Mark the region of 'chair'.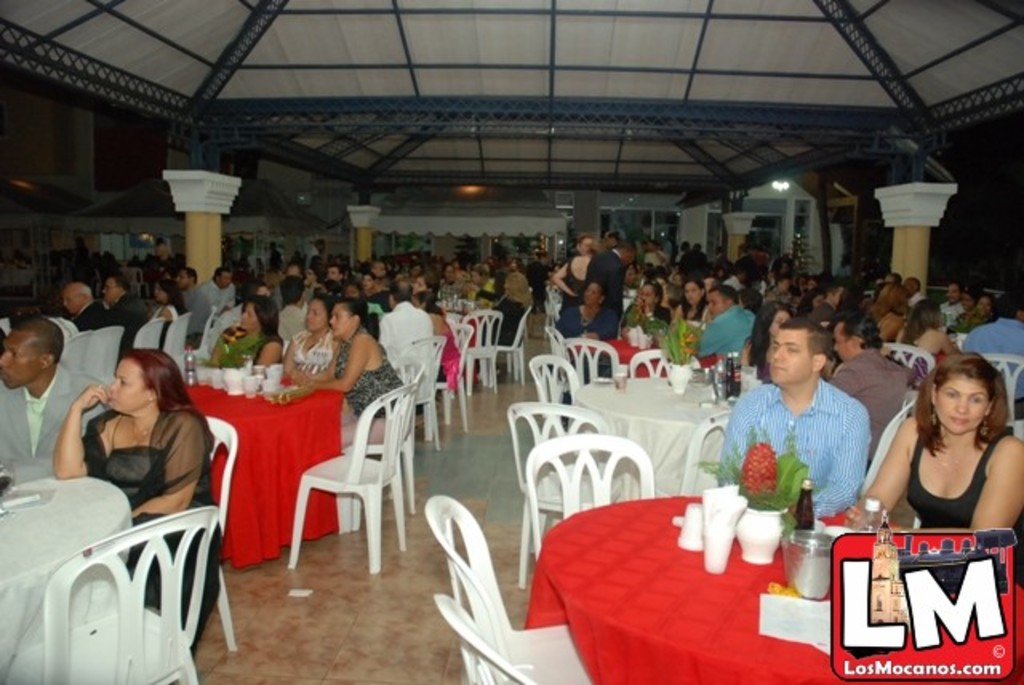
Region: select_region(883, 339, 936, 381).
